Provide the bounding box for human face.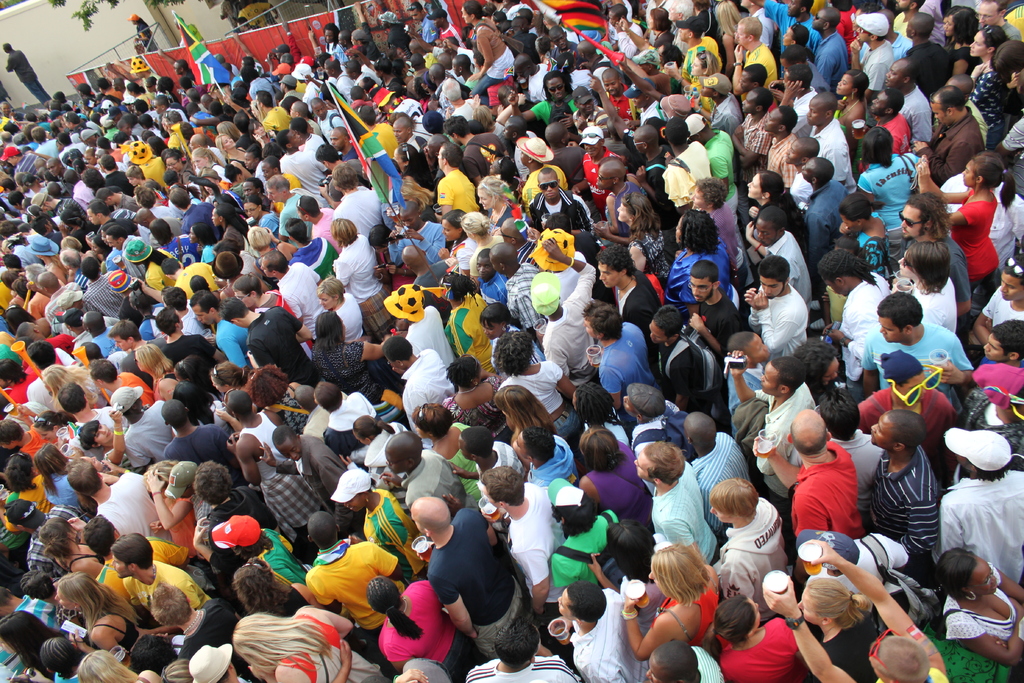
x1=872 y1=92 x2=889 y2=115.
